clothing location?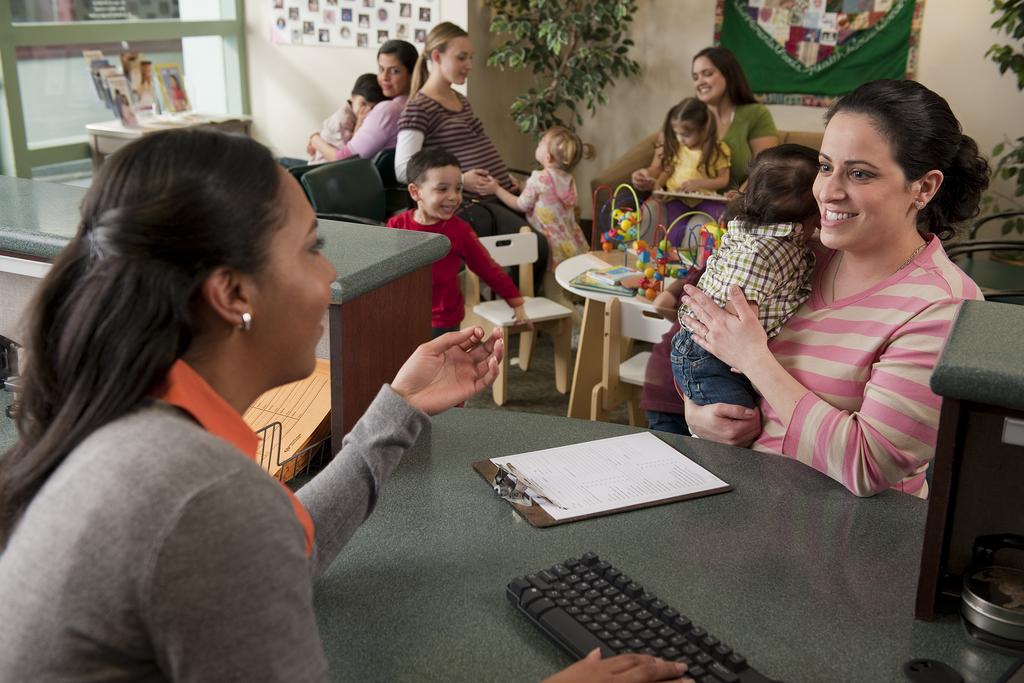
x1=516, y1=167, x2=588, y2=342
